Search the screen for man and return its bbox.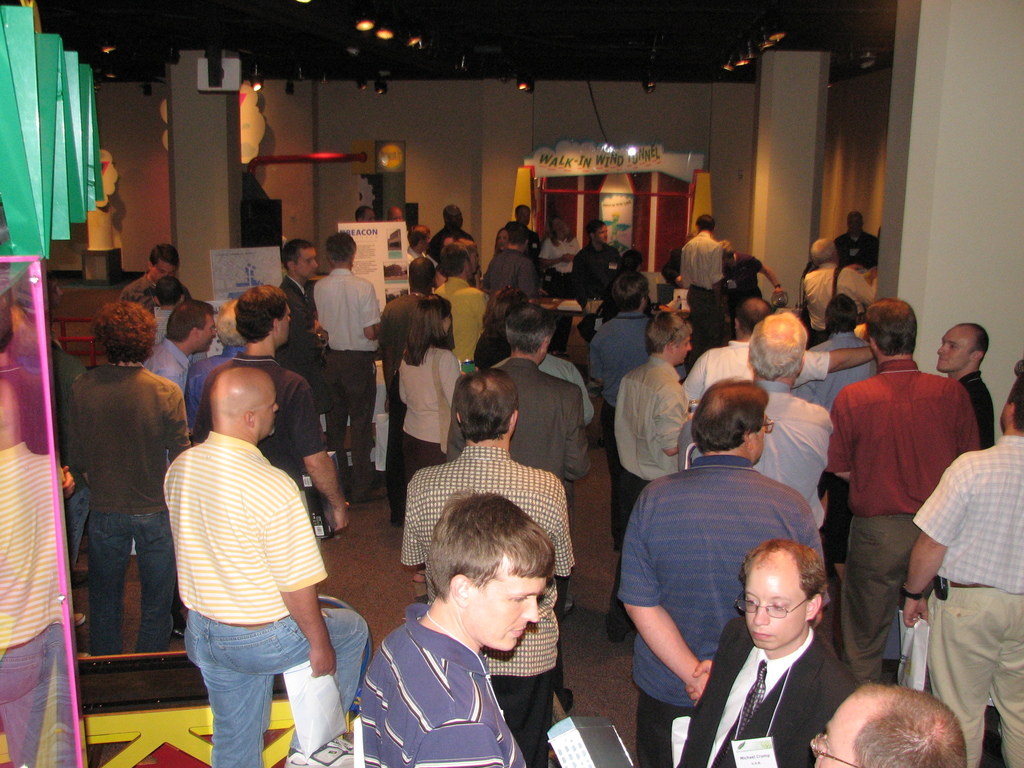
Found: 433/238/492/376.
